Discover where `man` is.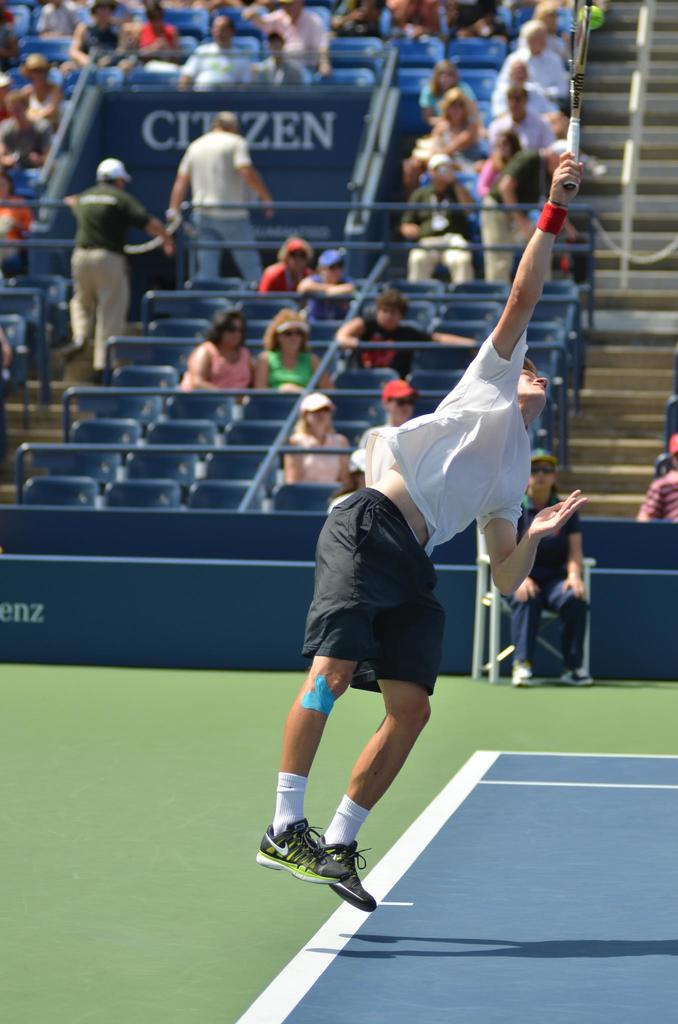
Discovered at rect(36, 0, 79, 36).
